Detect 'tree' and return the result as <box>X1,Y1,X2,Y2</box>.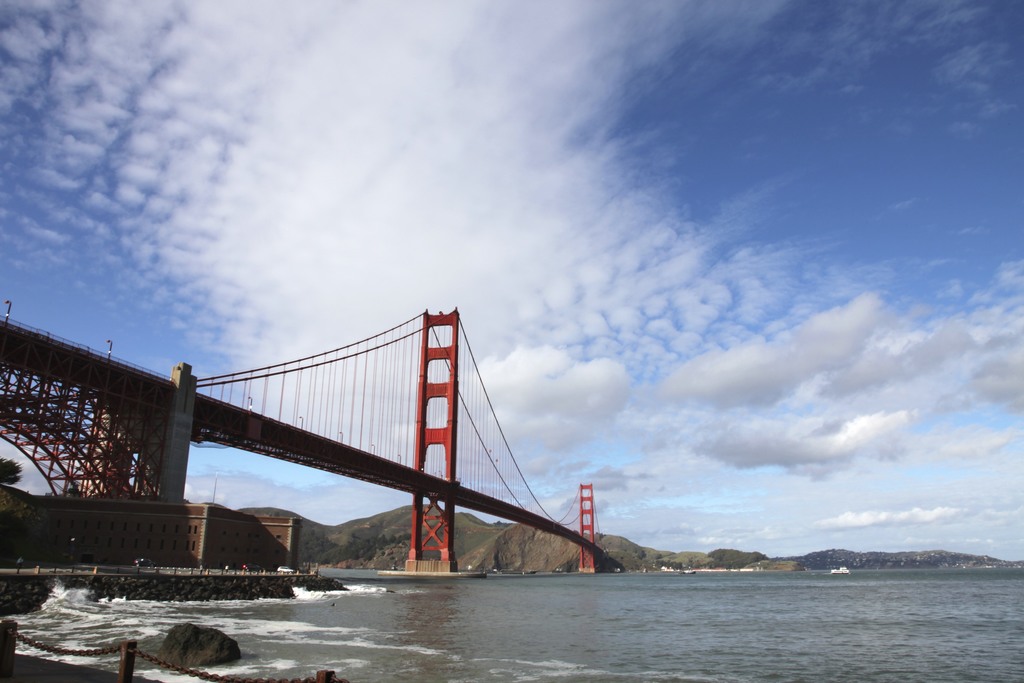
<box>0,454,26,484</box>.
